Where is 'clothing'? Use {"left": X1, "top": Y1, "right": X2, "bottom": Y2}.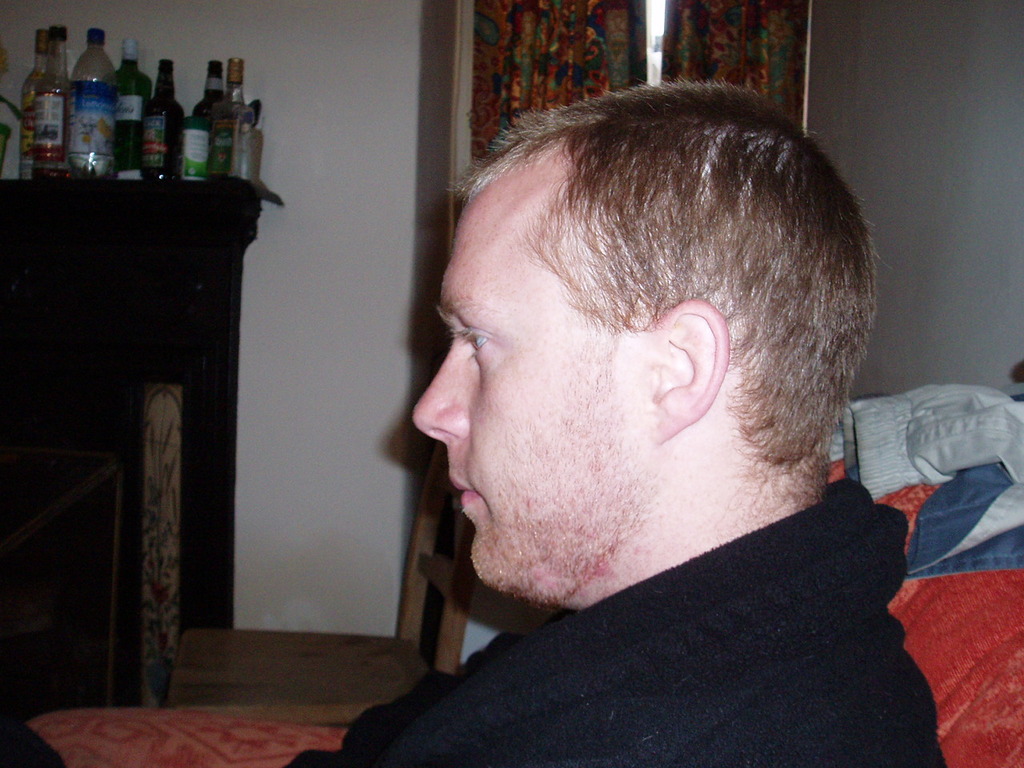
{"left": 278, "top": 470, "right": 944, "bottom": 767}.
